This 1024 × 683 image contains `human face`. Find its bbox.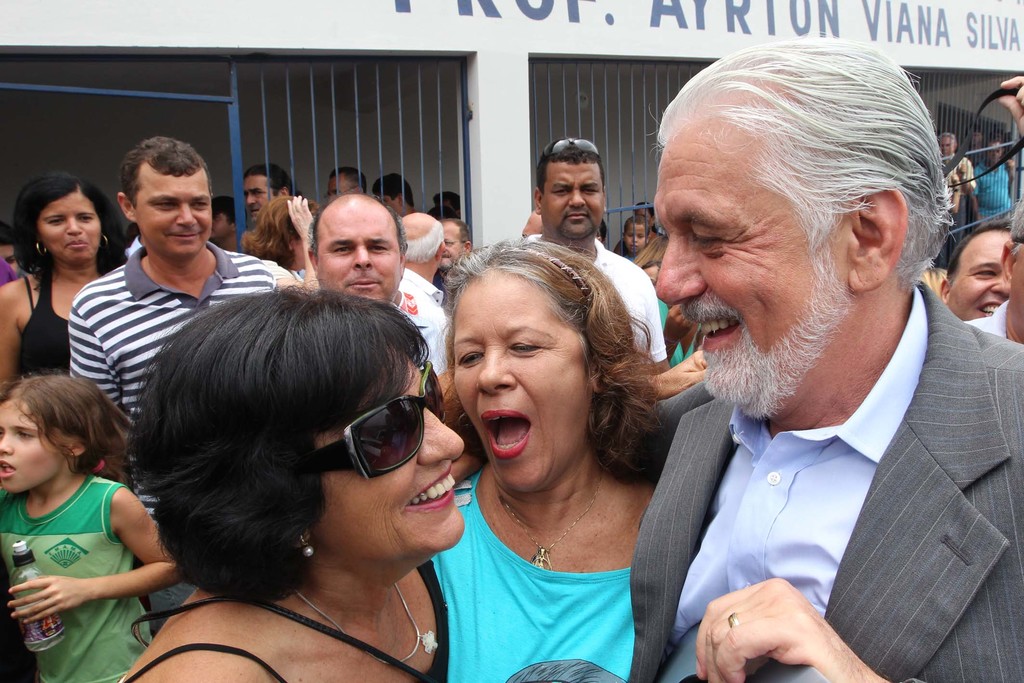
pyautogui.locateOnScreen(307, 330, 462, 550).
